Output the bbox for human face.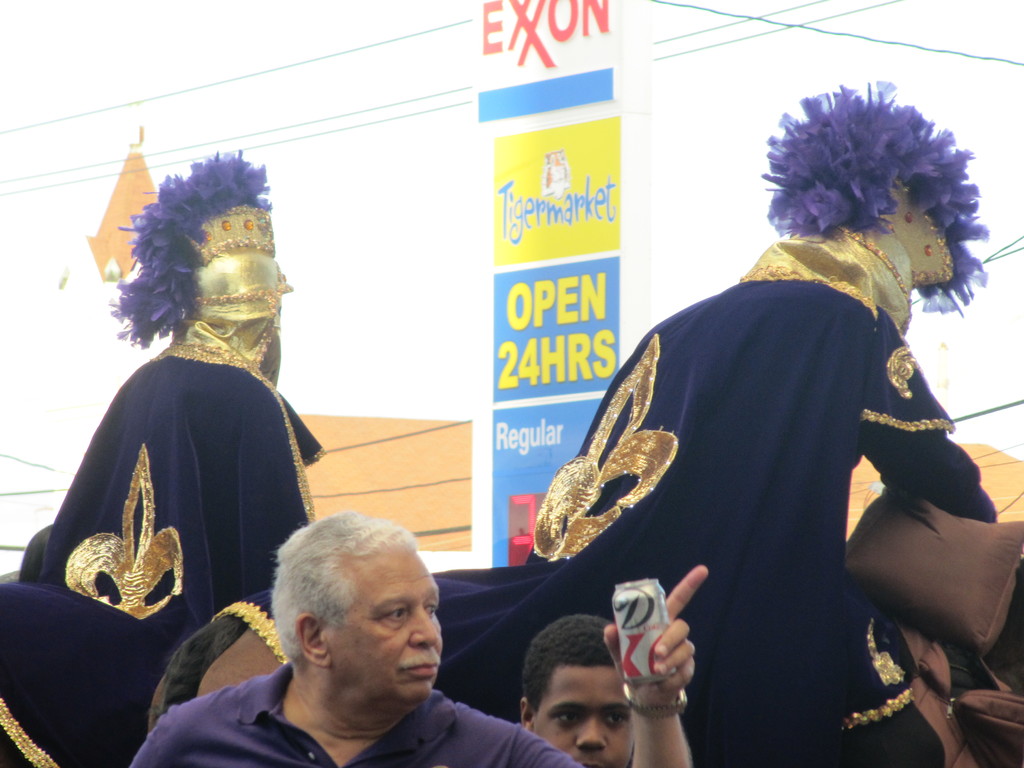
region(530, 666, 632, 767).
